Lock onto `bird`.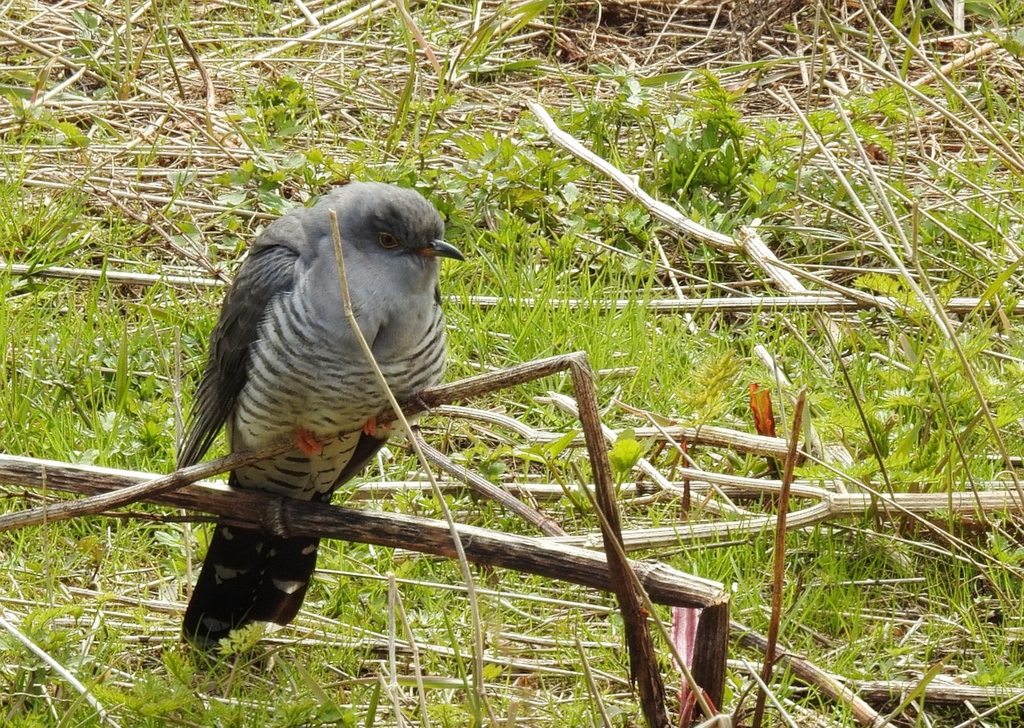
Locked: 168,183,463,639.
